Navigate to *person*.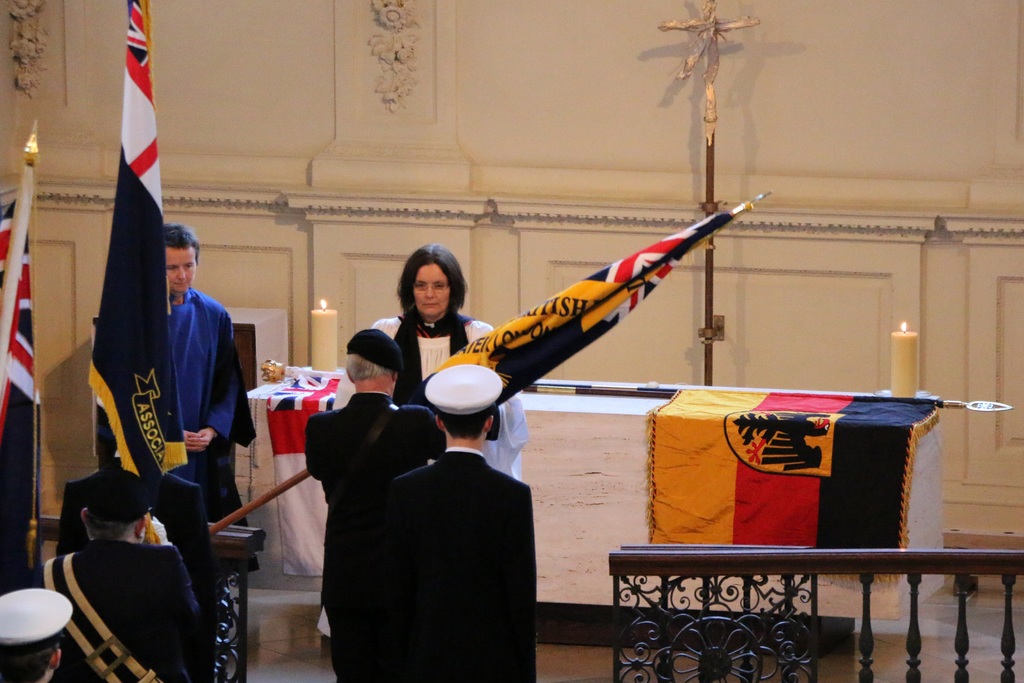
Navigation target: <region>56, 426, 209, 641</region>.
